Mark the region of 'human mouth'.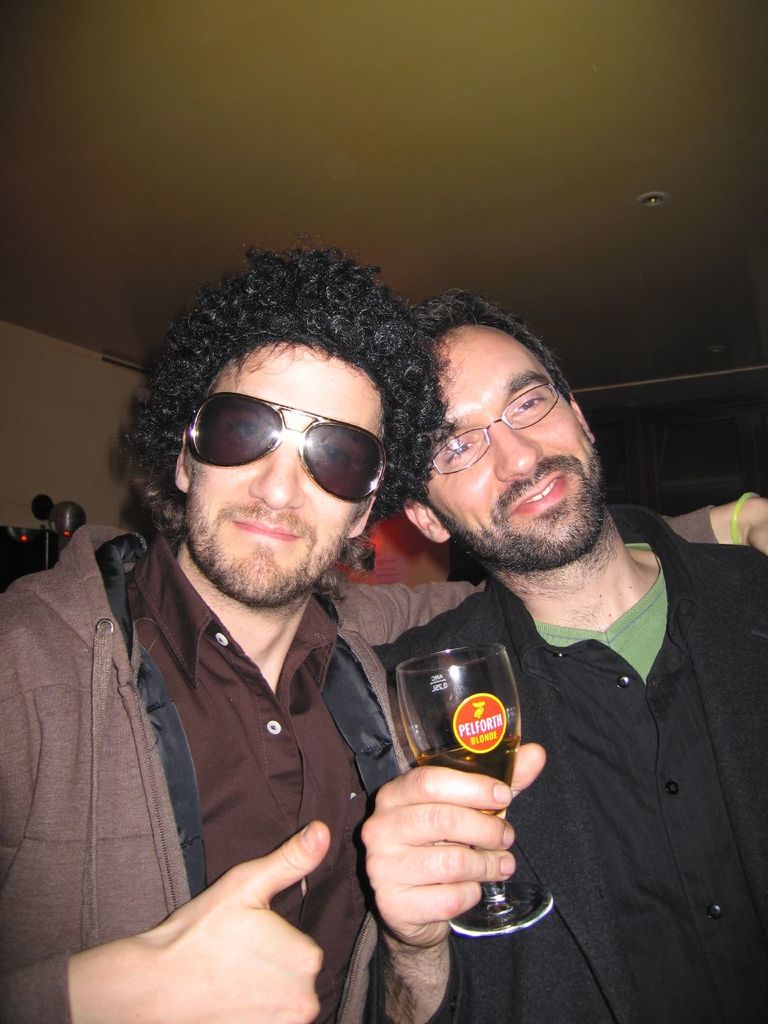
Region: (506,465,572,518).
